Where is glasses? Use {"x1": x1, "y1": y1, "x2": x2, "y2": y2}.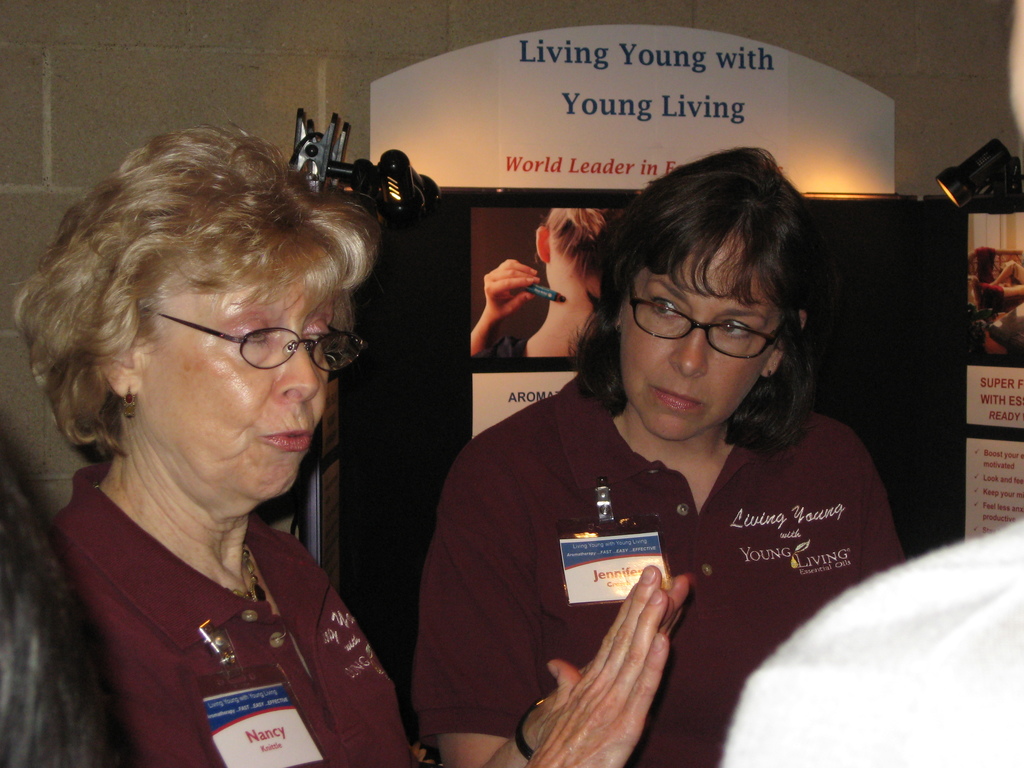
{"x1": 148, "y1": 308, "x2": 367, "y2": 374}.
